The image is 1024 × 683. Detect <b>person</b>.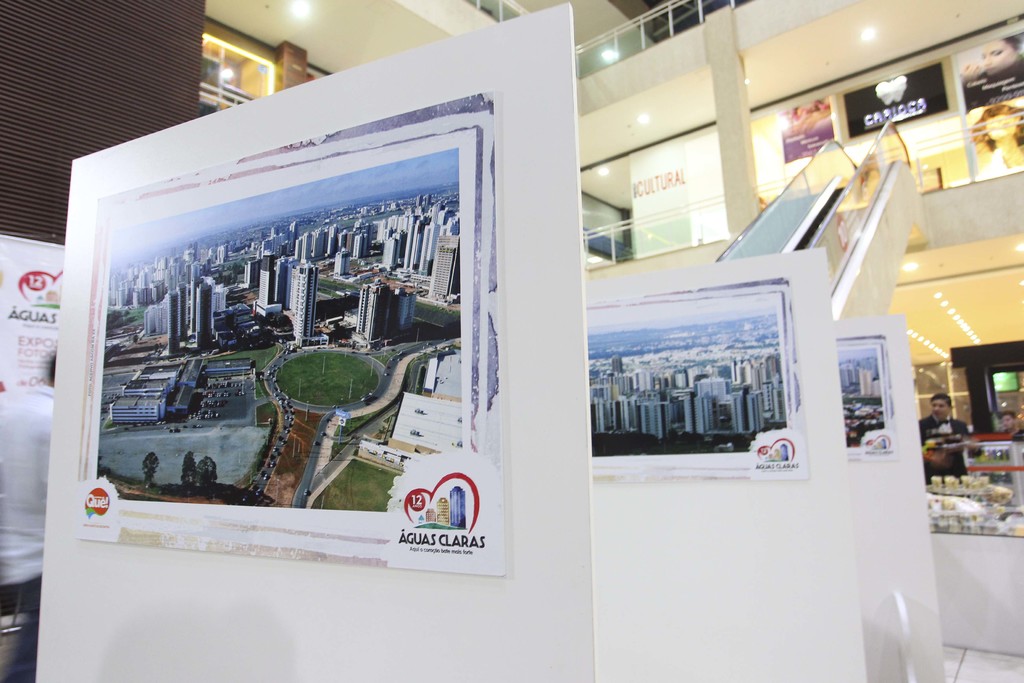
Detection: <bbox>995, 411, 1021, 444</bbox>.
